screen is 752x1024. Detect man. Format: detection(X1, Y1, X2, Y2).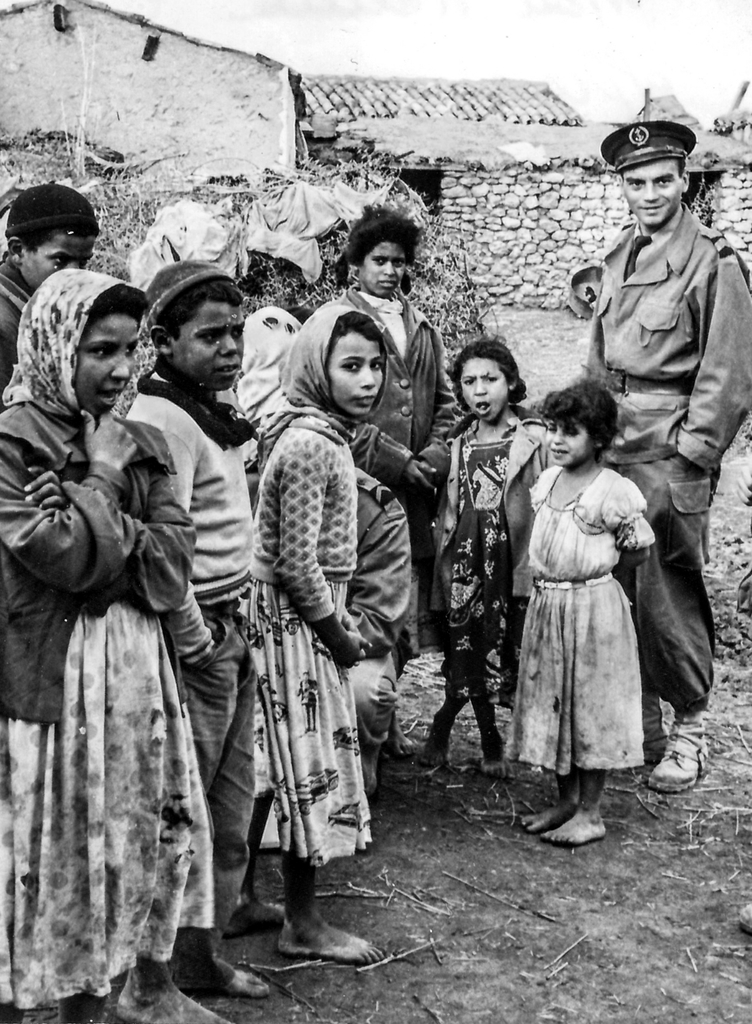
detection(552, 113, 740, 666).
